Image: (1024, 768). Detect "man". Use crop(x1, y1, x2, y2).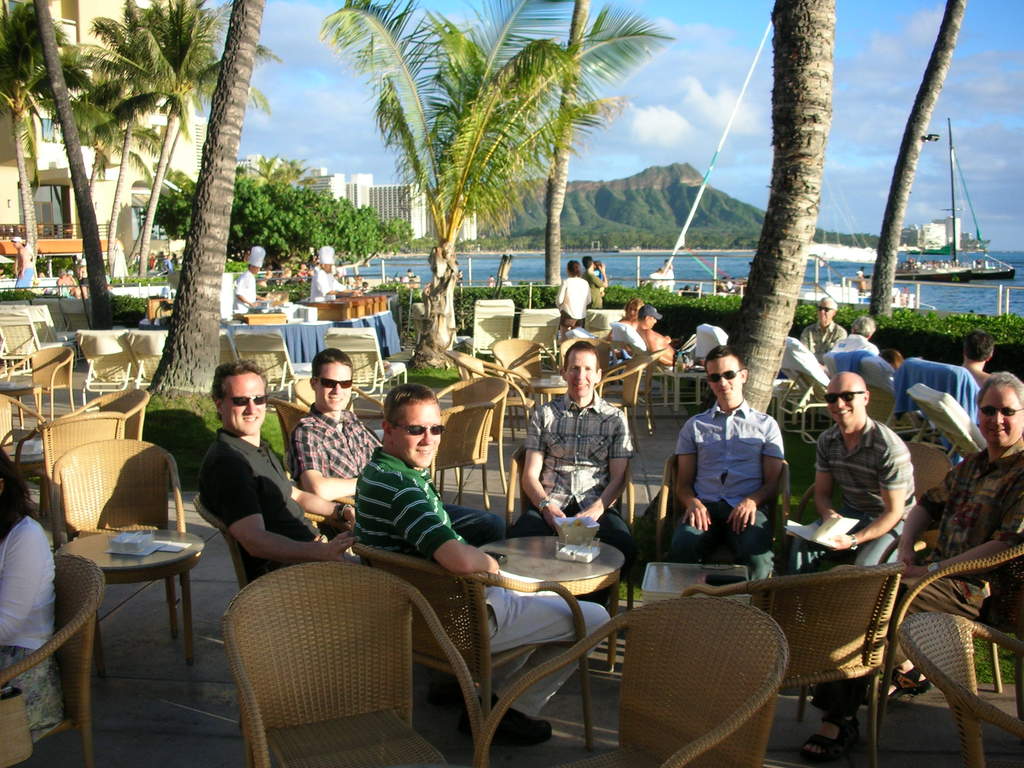
crop(782, 372, 1023, 767).
